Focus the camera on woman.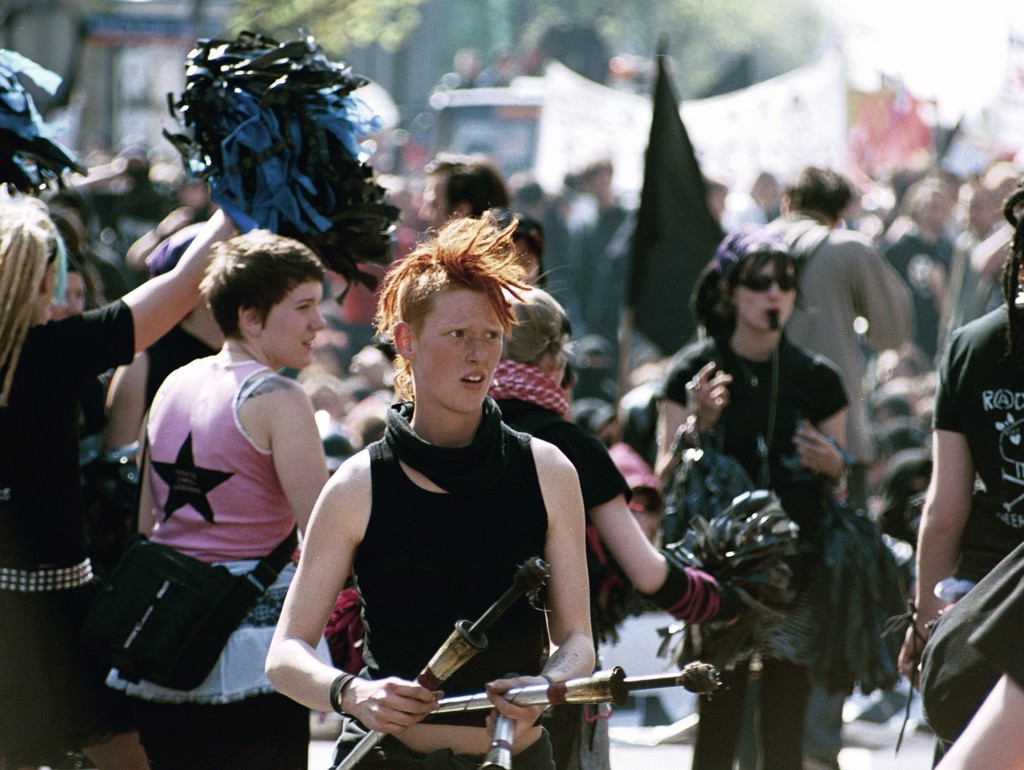
Focus region: bbox=(657, 225, 856, 769).
